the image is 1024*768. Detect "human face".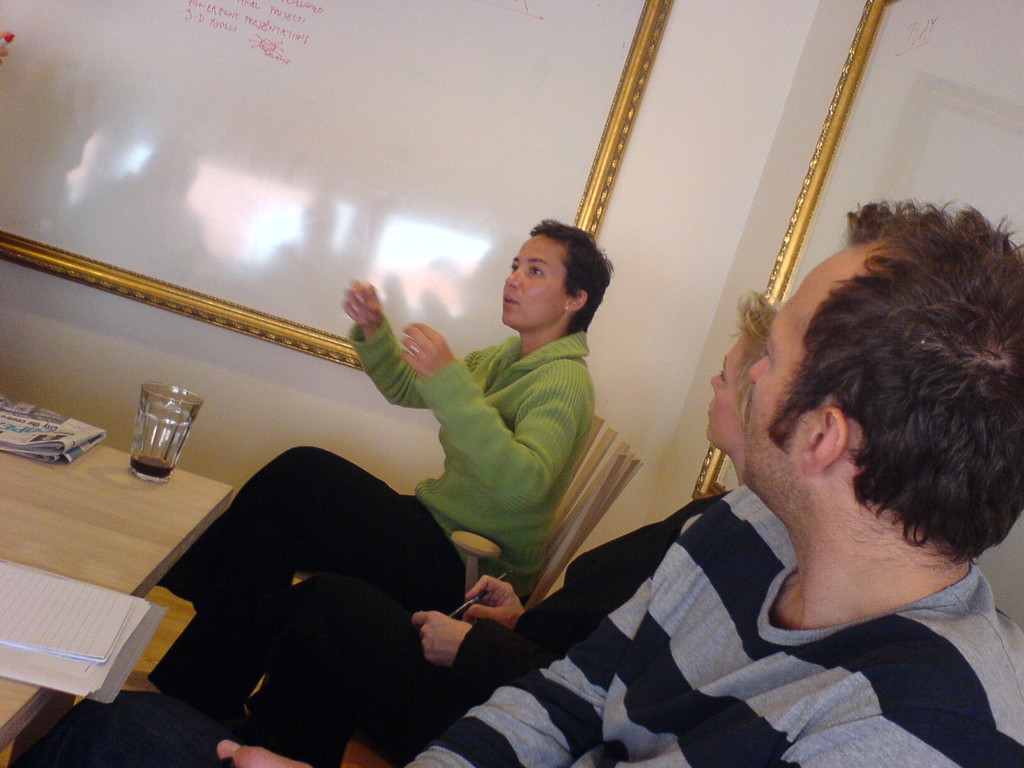
Detection: (748,266,826,499).
